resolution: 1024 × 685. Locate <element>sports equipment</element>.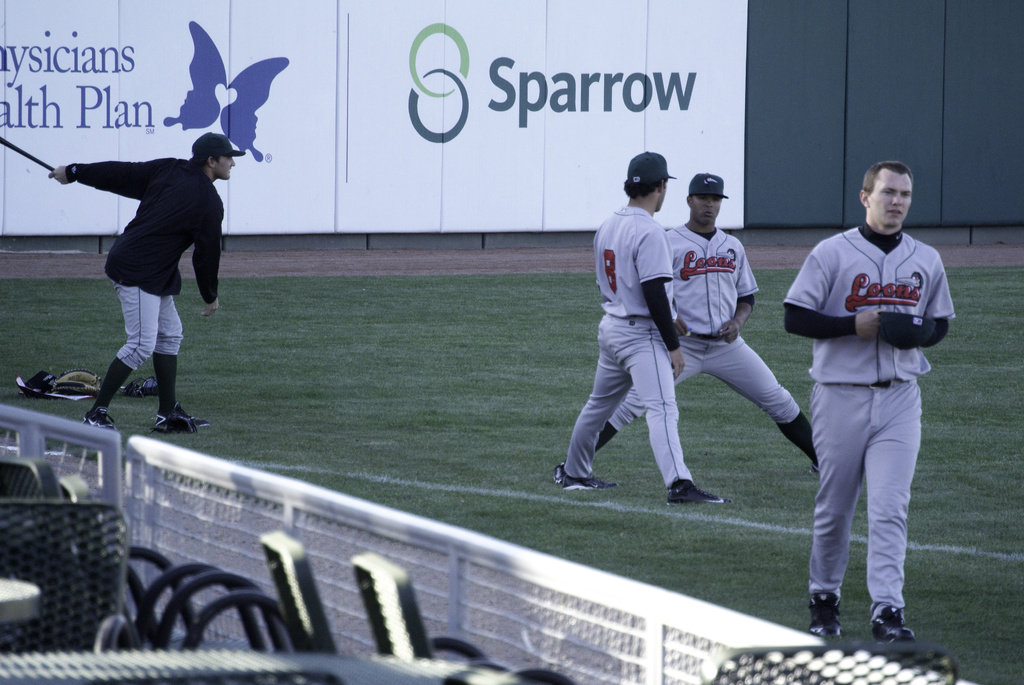
bbox=(667, 479, 733, 505).
